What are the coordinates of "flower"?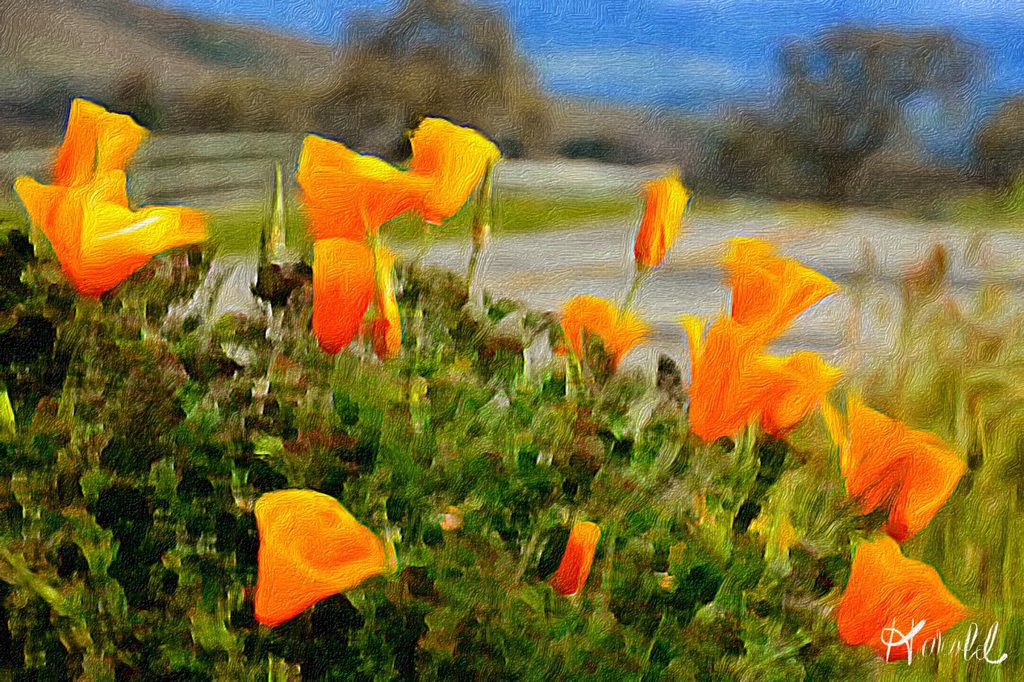
box=[837, 530, 970, 658].
